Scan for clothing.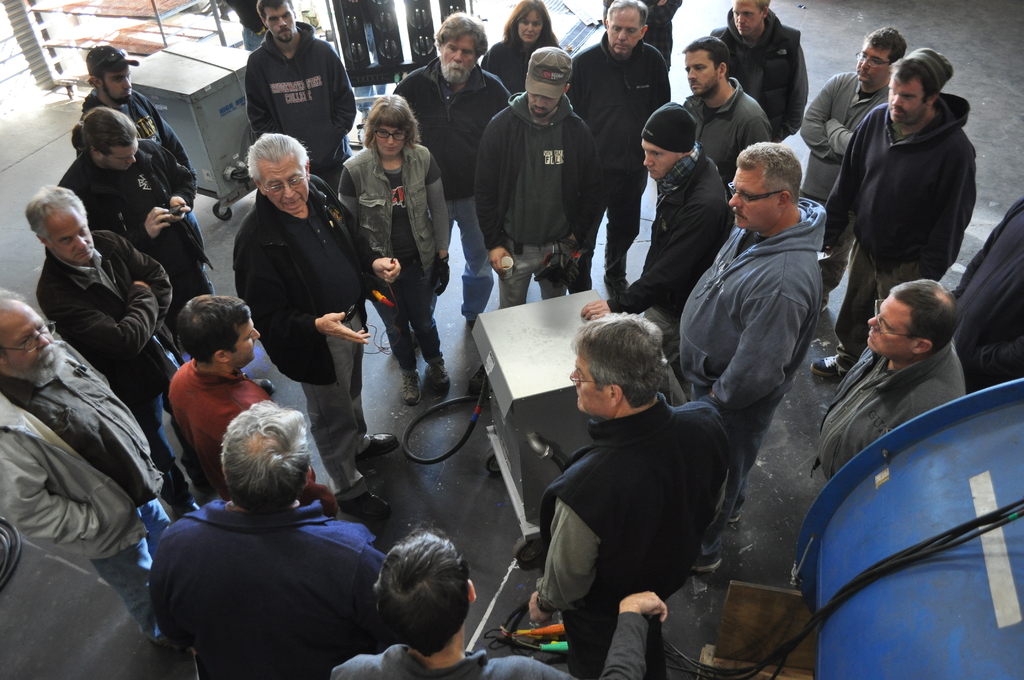
Scan result: 327:617:649:679.
